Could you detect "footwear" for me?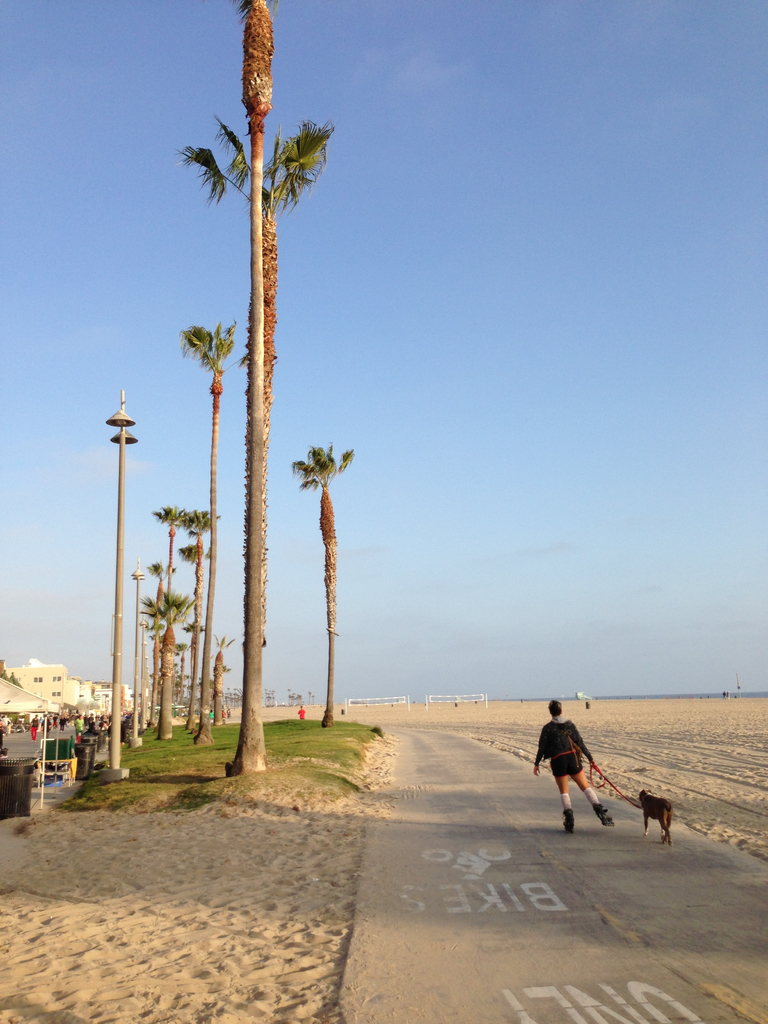
Detection result: [568, 796, 573, 832].
